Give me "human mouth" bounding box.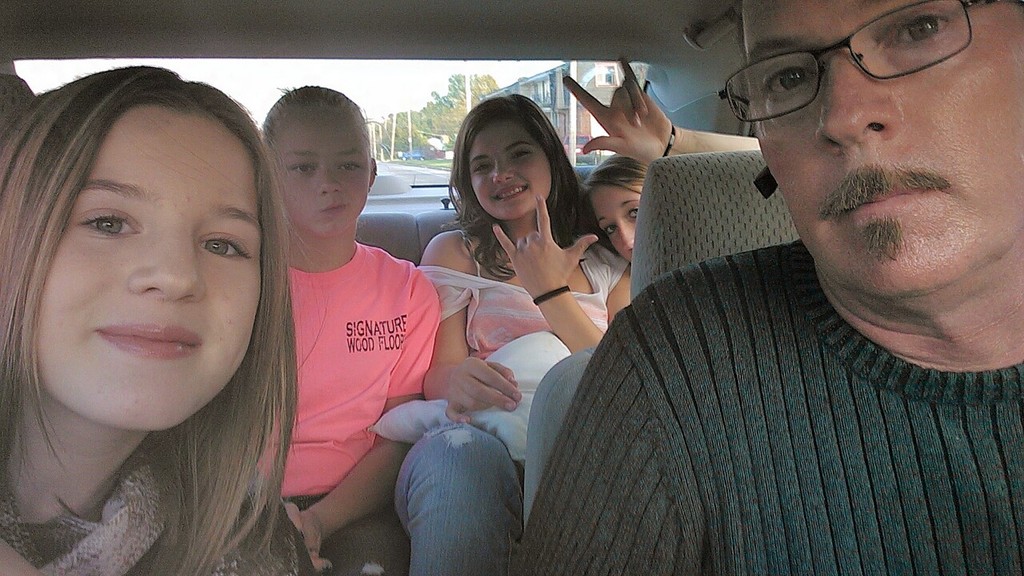
(left=814, top=170, right=949, bottom=224).
